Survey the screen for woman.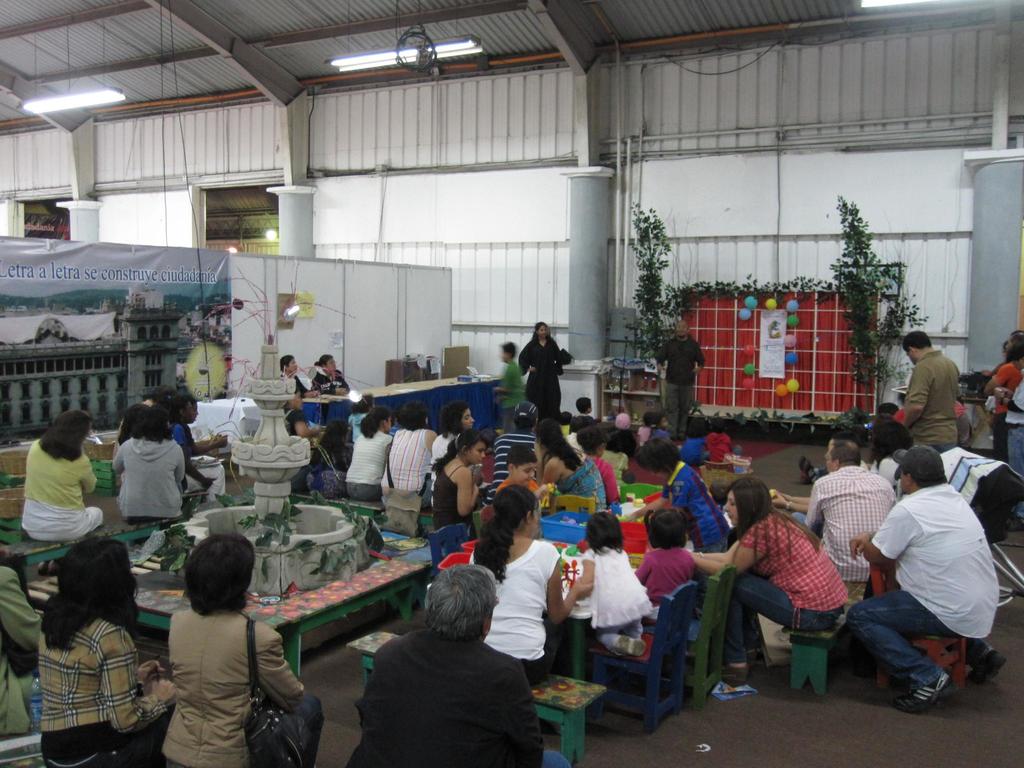
Survey found: [x1=138, y1=532, x2=305, y2=764].
